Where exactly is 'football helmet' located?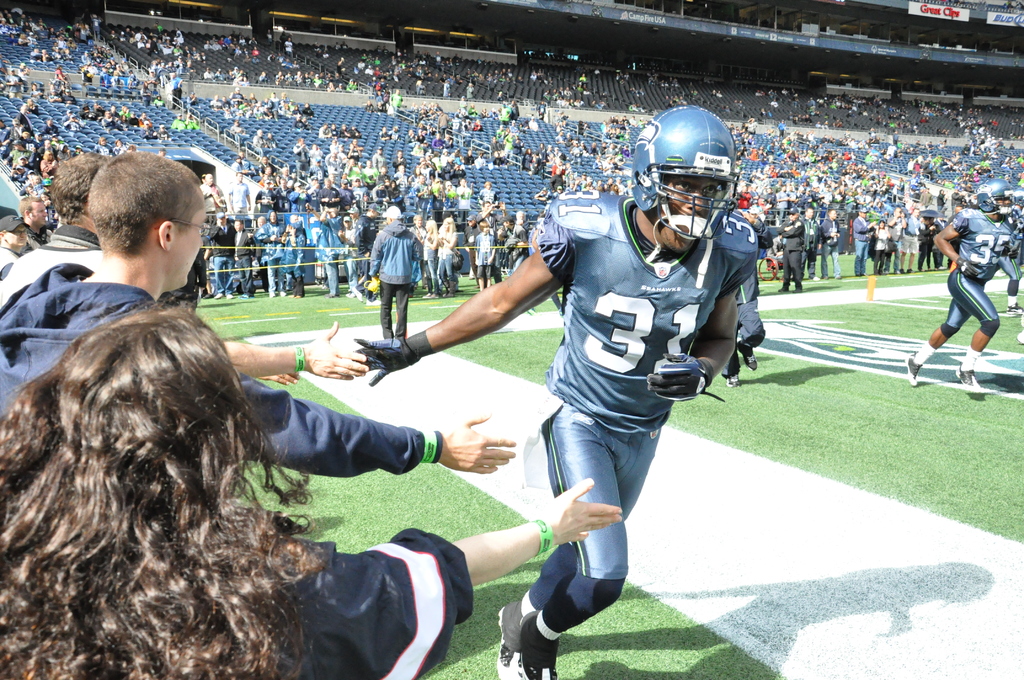
Its bounding box is box=[639, 102, 748, 257].
